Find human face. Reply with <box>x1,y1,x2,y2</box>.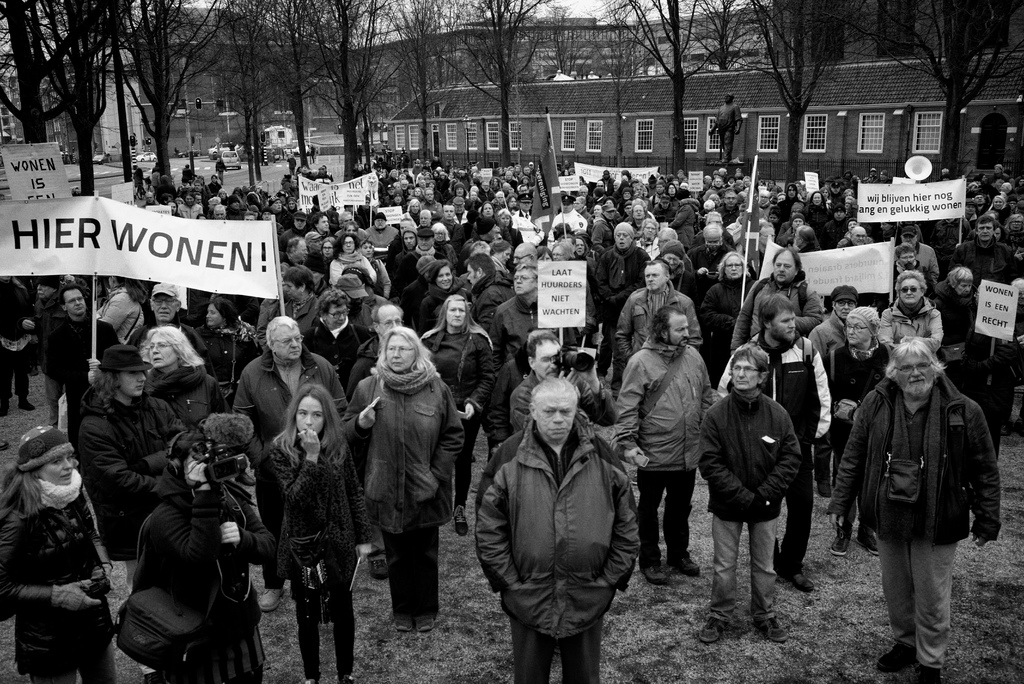
<box>596,181,604,188</box>.
